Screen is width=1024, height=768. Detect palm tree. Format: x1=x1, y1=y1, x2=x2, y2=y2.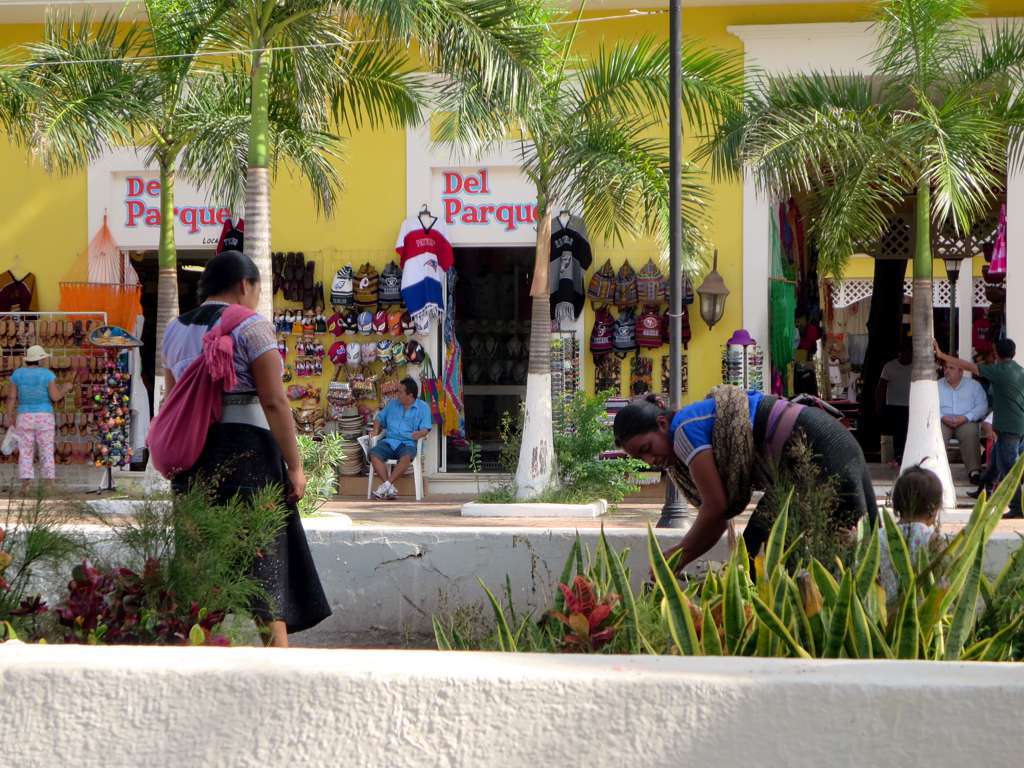
x1=213, y1=0, x2=378, y2=395.
